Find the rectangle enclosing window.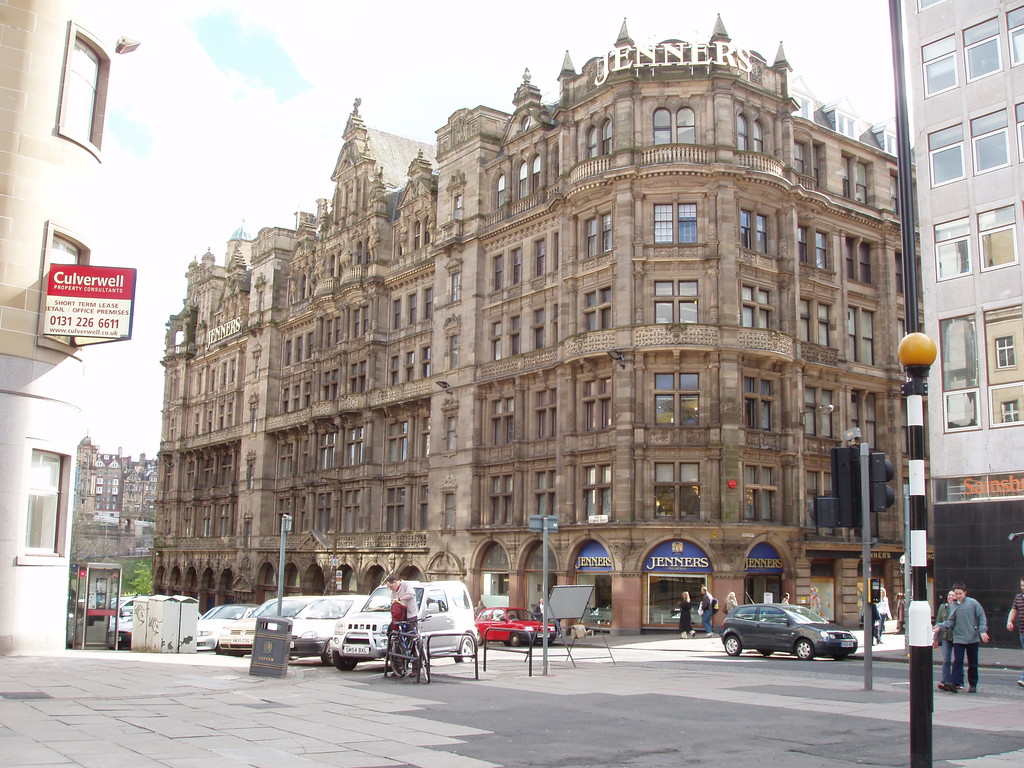
l=531, t=463, r=559, b=523.
